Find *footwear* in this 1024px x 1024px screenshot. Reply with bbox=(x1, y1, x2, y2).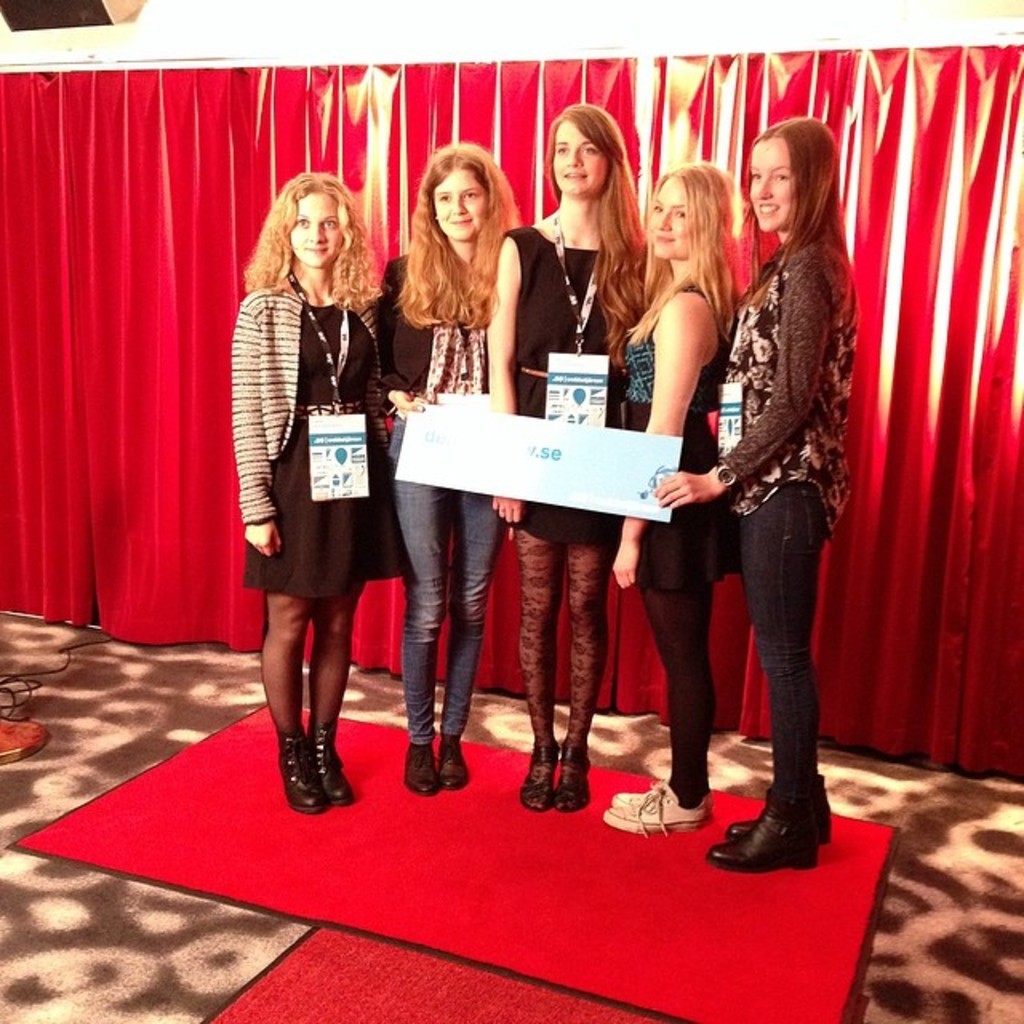
bbox=(710, 795, 814, 870).
